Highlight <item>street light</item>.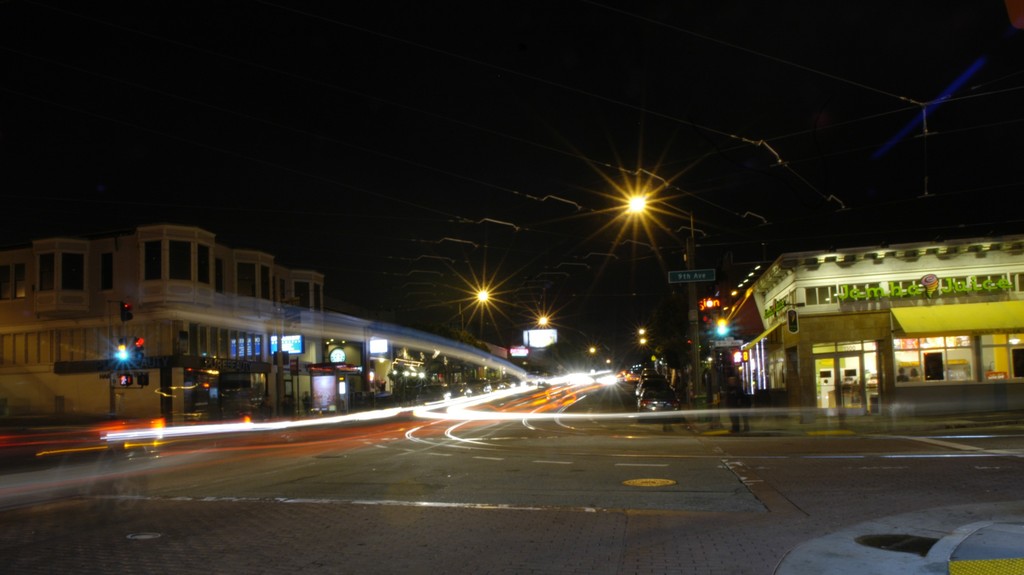
Highlighted region: 518 311 554 349.
